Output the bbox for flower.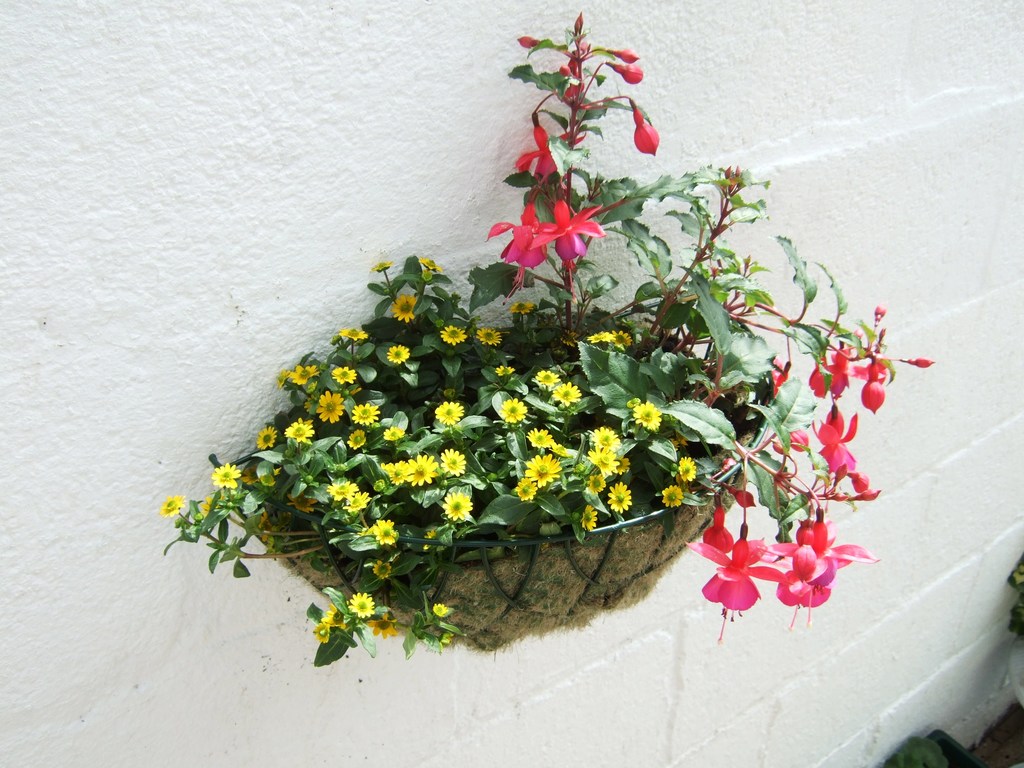
556,51,586,103.
